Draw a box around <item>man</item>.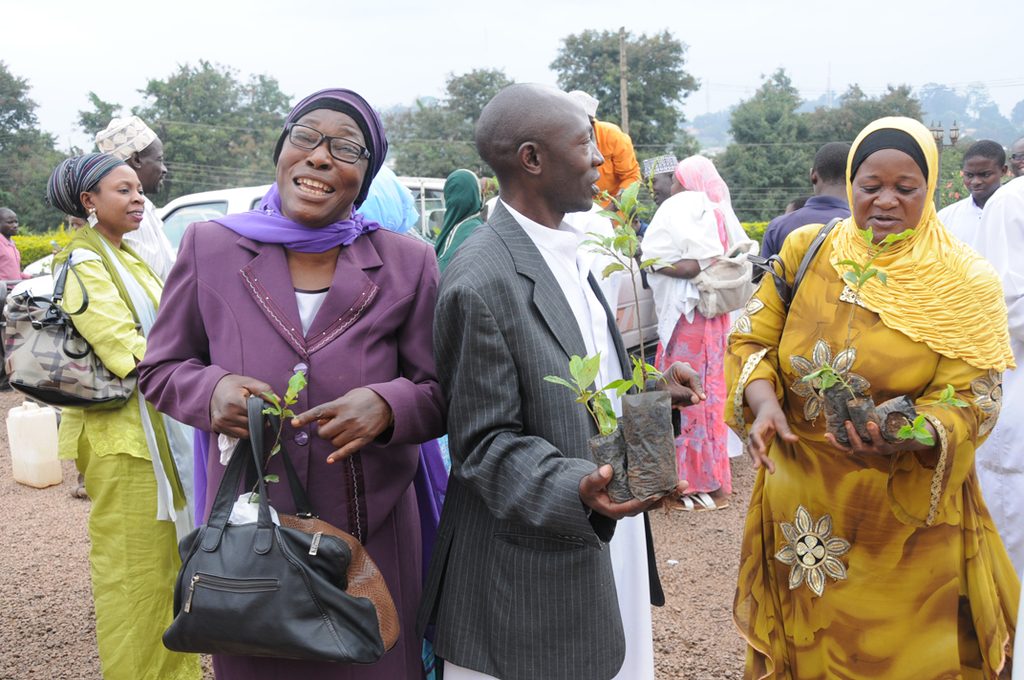
<box>90,112,179,279</box>.
